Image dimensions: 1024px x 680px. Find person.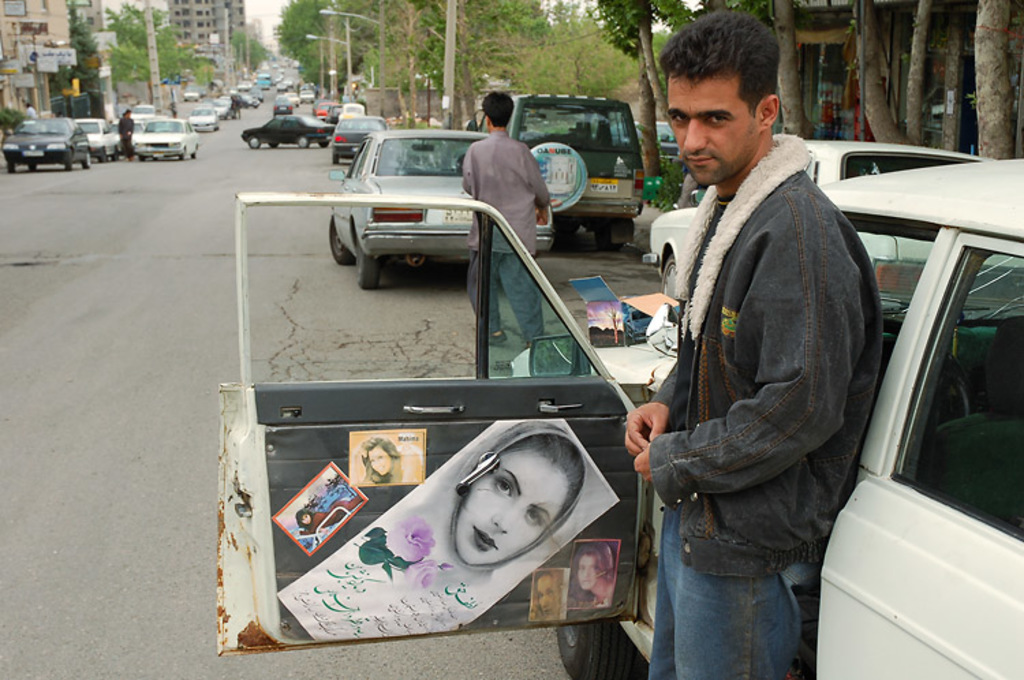
[left=579, top=542, right=609, bottom=621].
